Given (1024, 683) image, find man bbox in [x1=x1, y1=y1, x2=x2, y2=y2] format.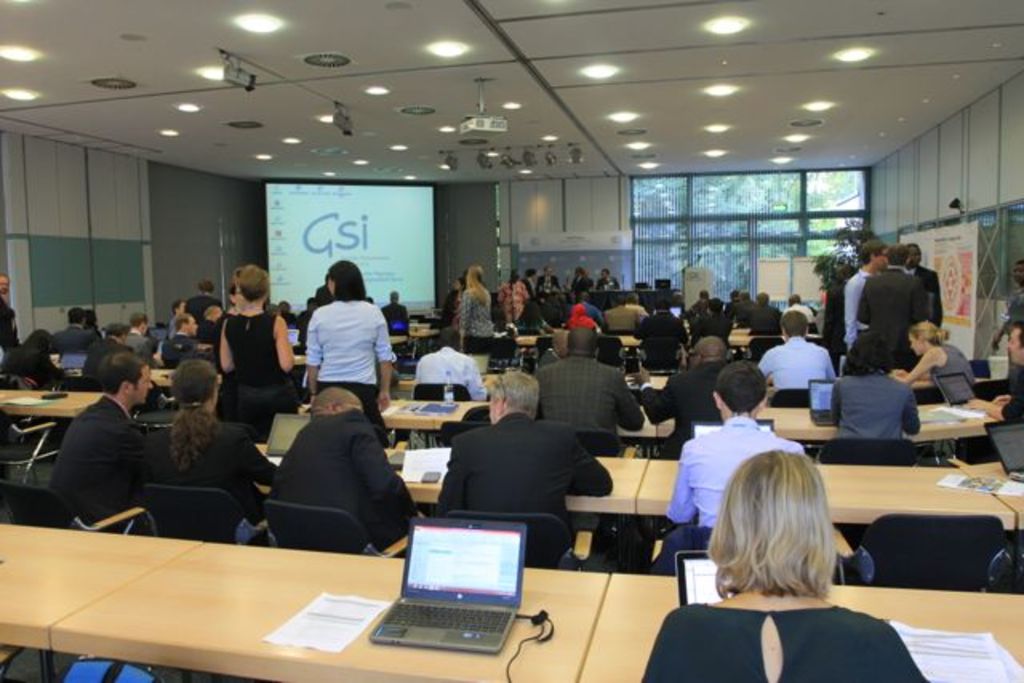
[x1=610, y1=293, x2=646, y2=331].
